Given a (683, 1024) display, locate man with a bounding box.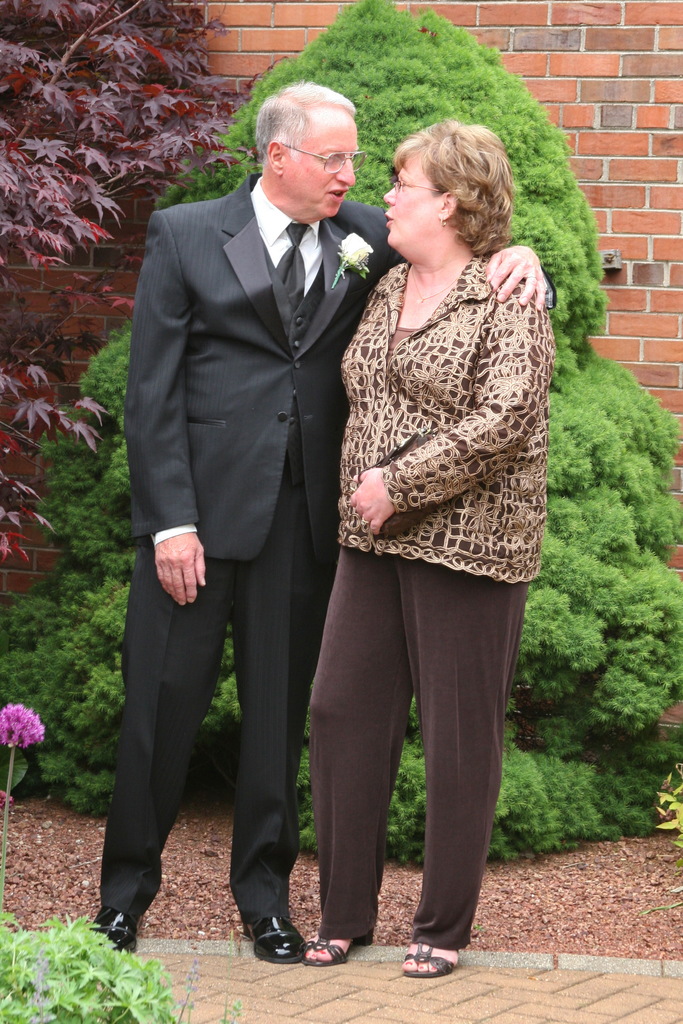
Located: region(173, 70, 484, 952).
